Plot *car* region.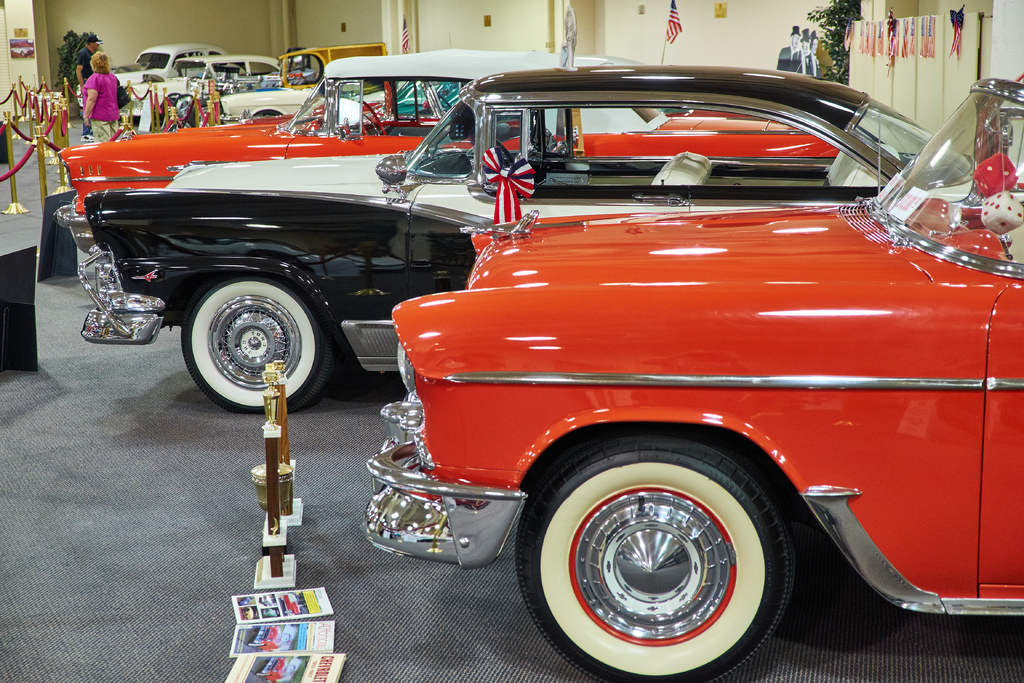
Plotted at [113,41,240,86].
